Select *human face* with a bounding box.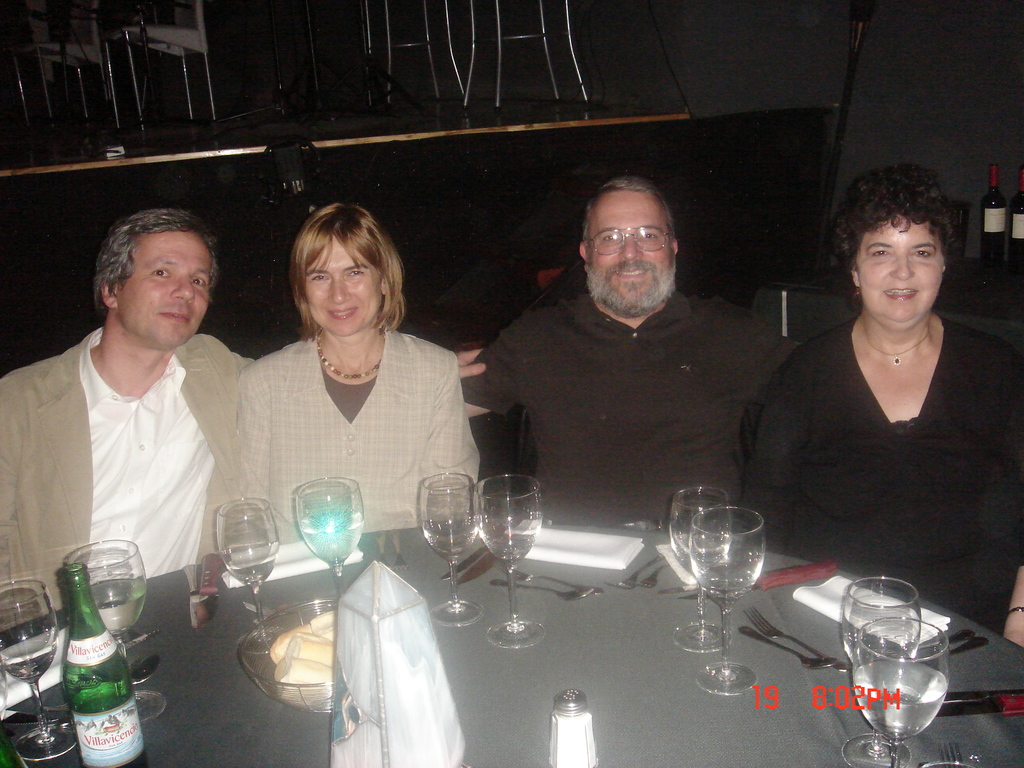
[x1=858, y1=218, x2=939, y2=323].
